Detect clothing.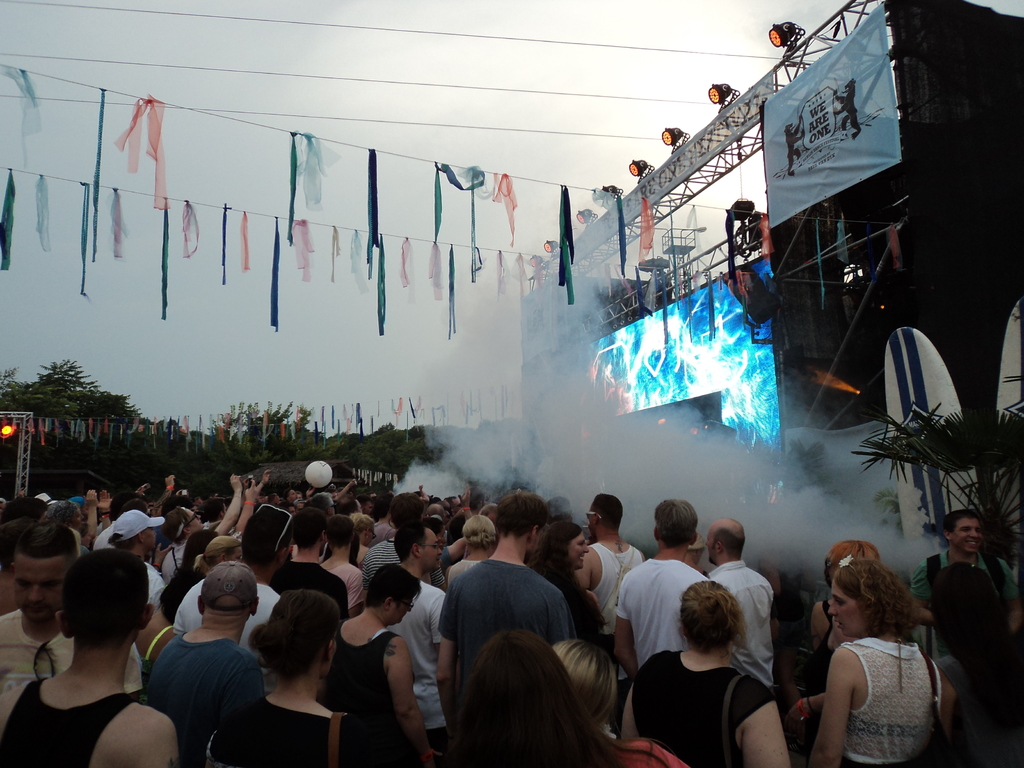
Detected at 609:555:715:671.
